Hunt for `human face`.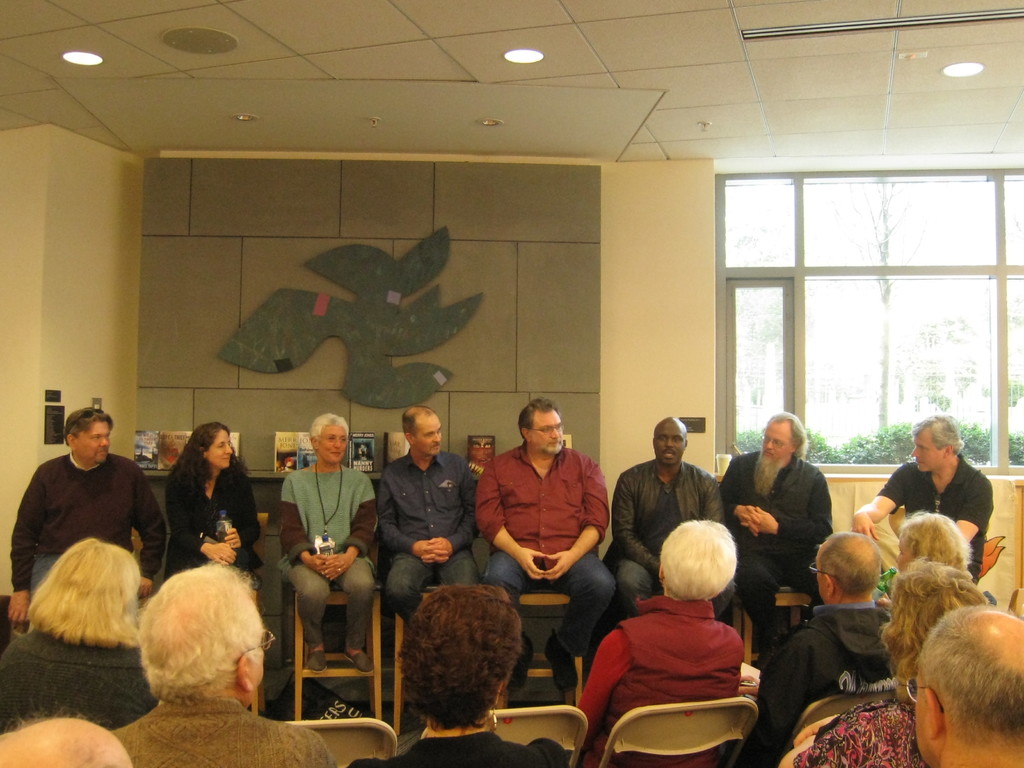
Hunted down at 319, 421, 348, 463.
